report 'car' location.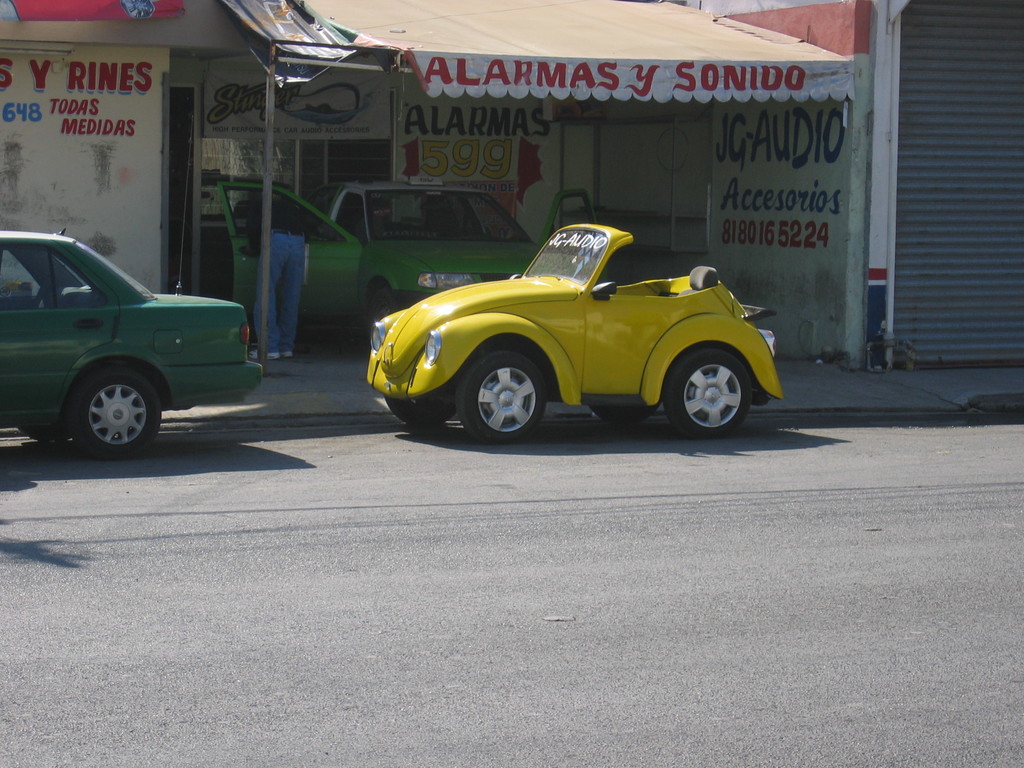
Report: 0 227 266 463.
